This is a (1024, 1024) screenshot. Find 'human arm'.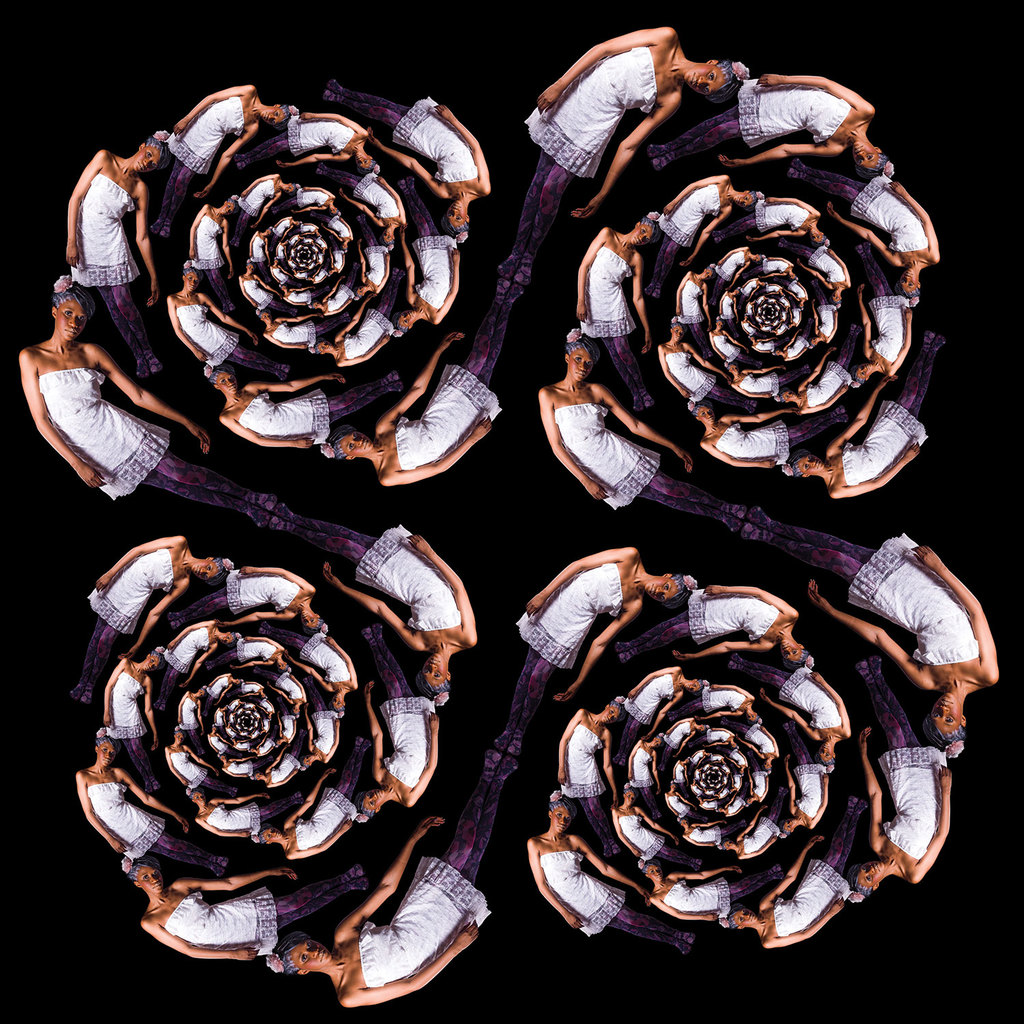
Bounding box: [x1=218, y1=682, x2=231, y2=702].
